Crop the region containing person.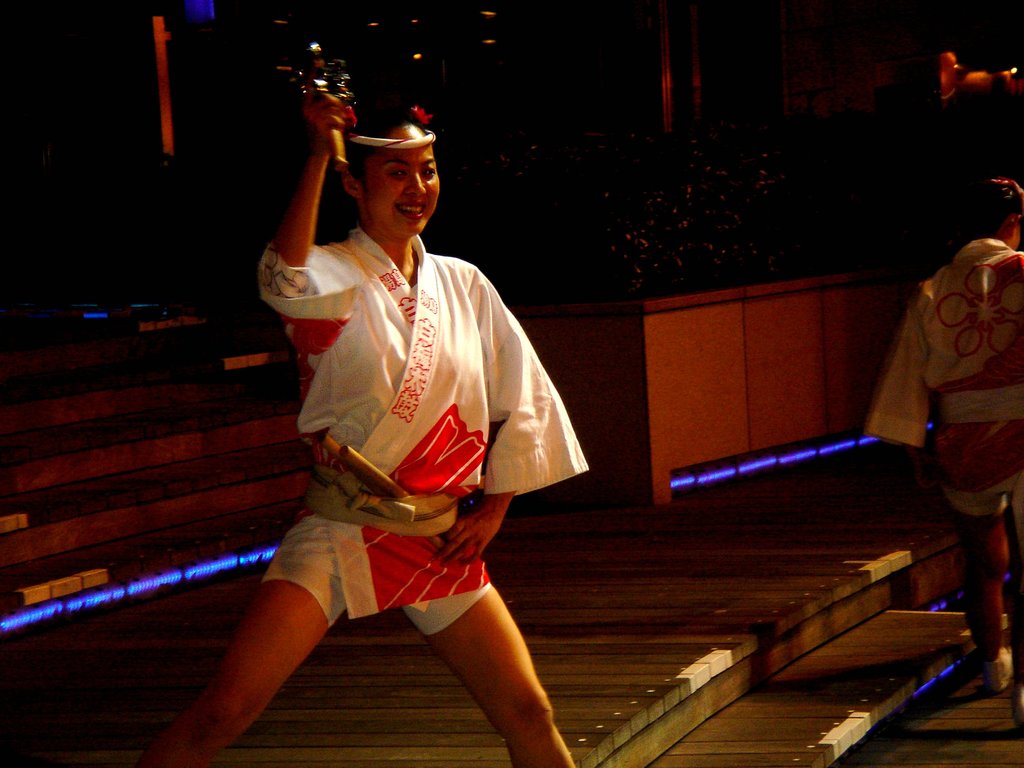
Crop region: l=259, t=95, r=577, b=749.
